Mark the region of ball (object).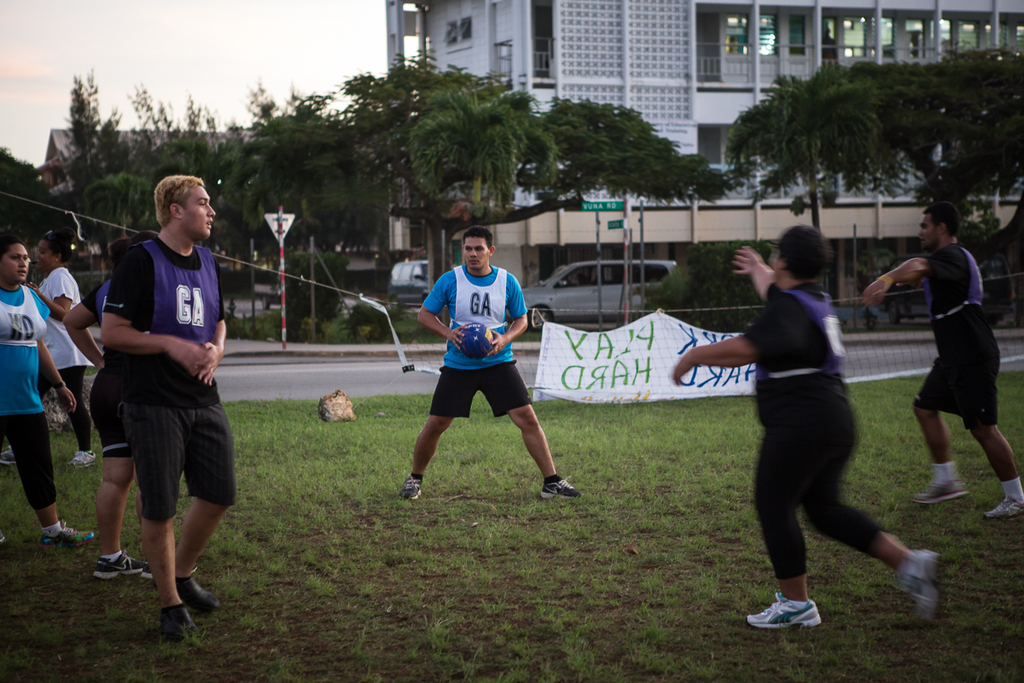
Region: [455, 323, 498, 362].
